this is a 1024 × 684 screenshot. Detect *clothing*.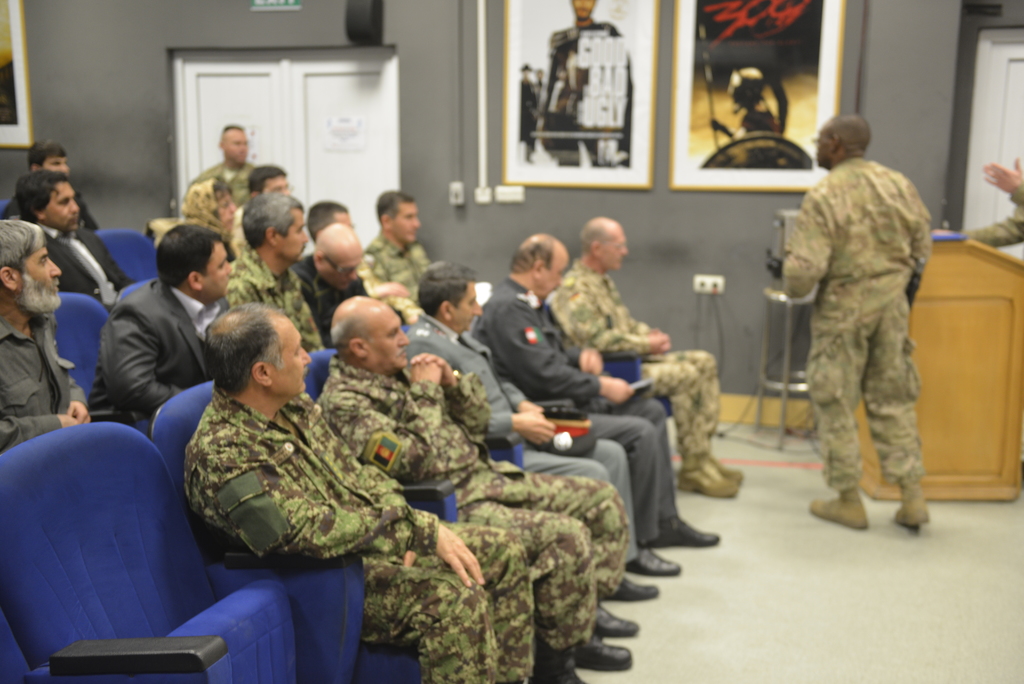
select_region(282, 252, 367, 348).
